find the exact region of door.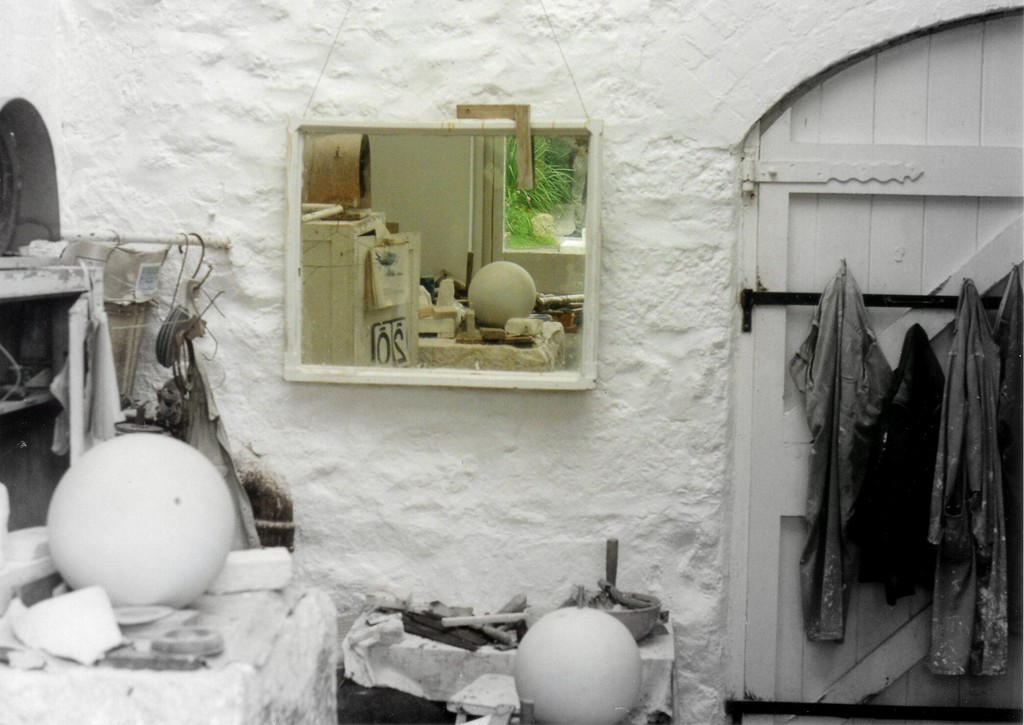
Exact region: 731/0/1023/724.
